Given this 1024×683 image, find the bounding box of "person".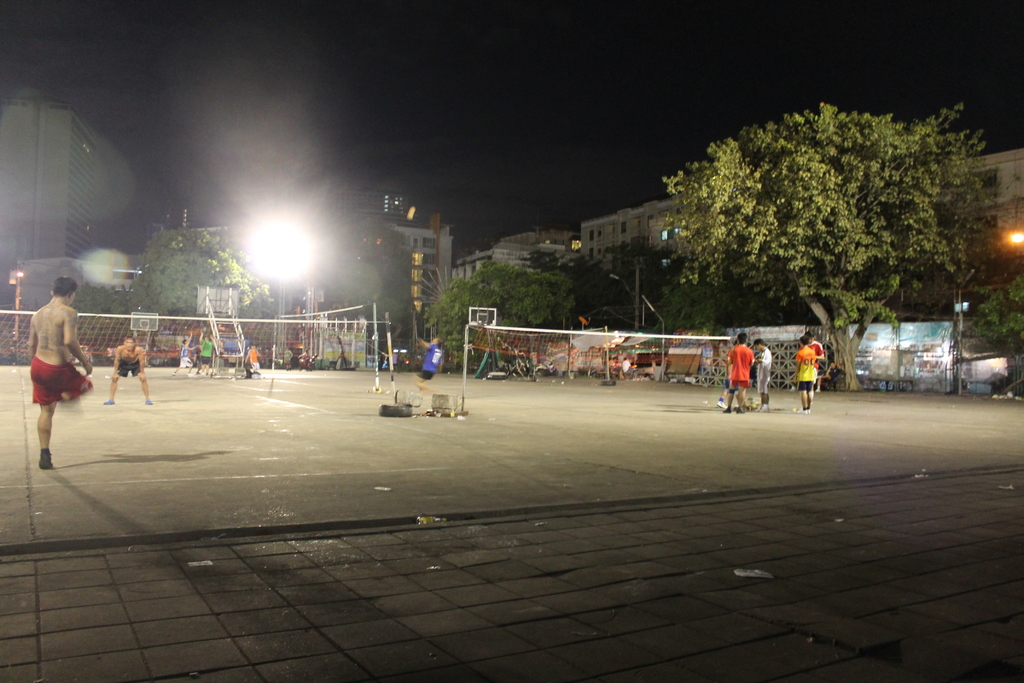
13:273:96:471.
